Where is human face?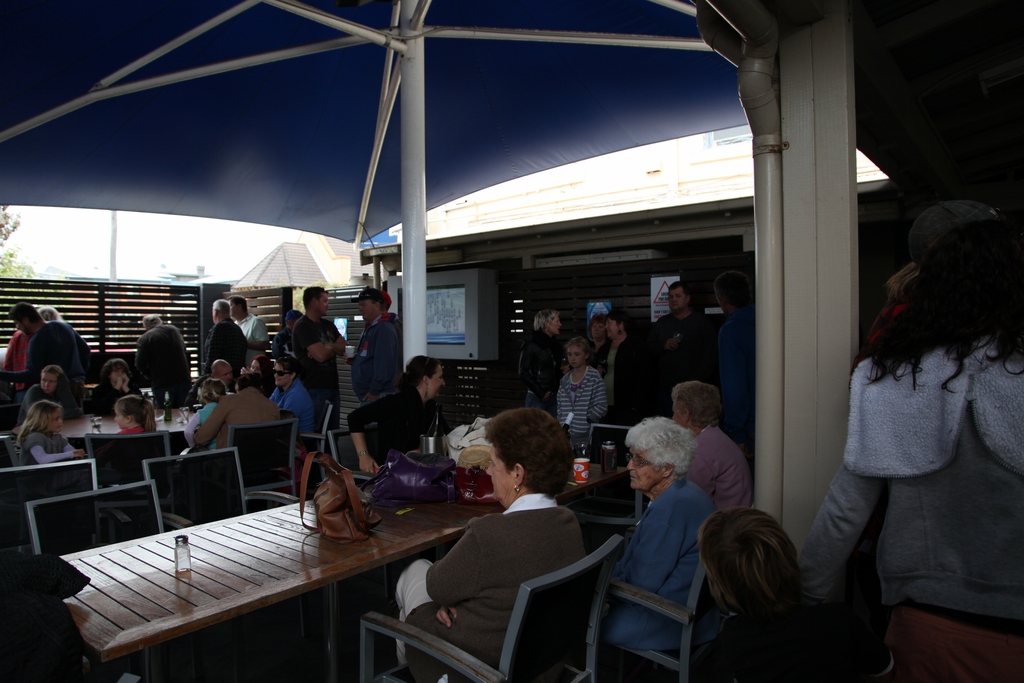
region(667, 290, 688, 315).
